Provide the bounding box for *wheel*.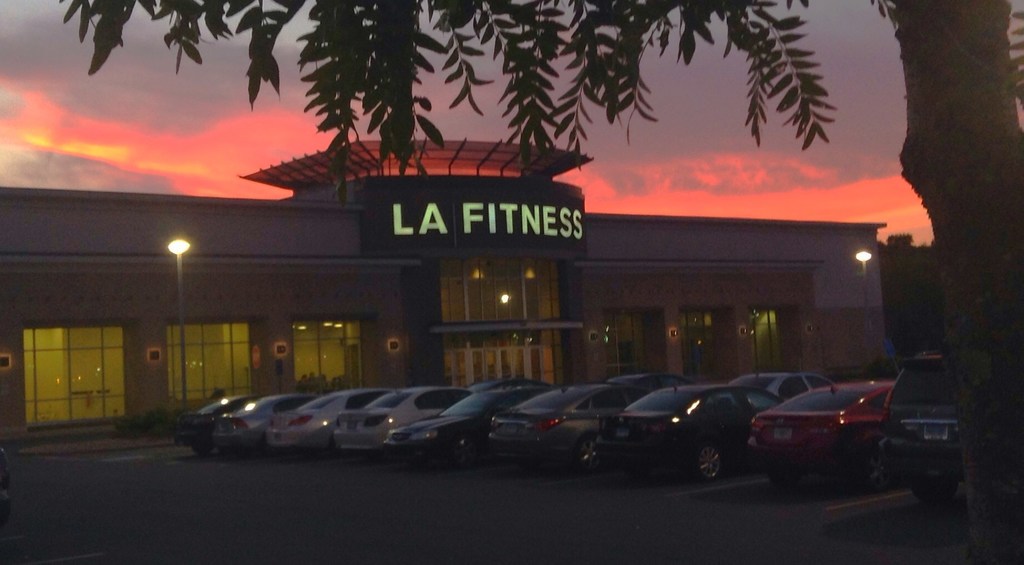
[696,442,724,481].
